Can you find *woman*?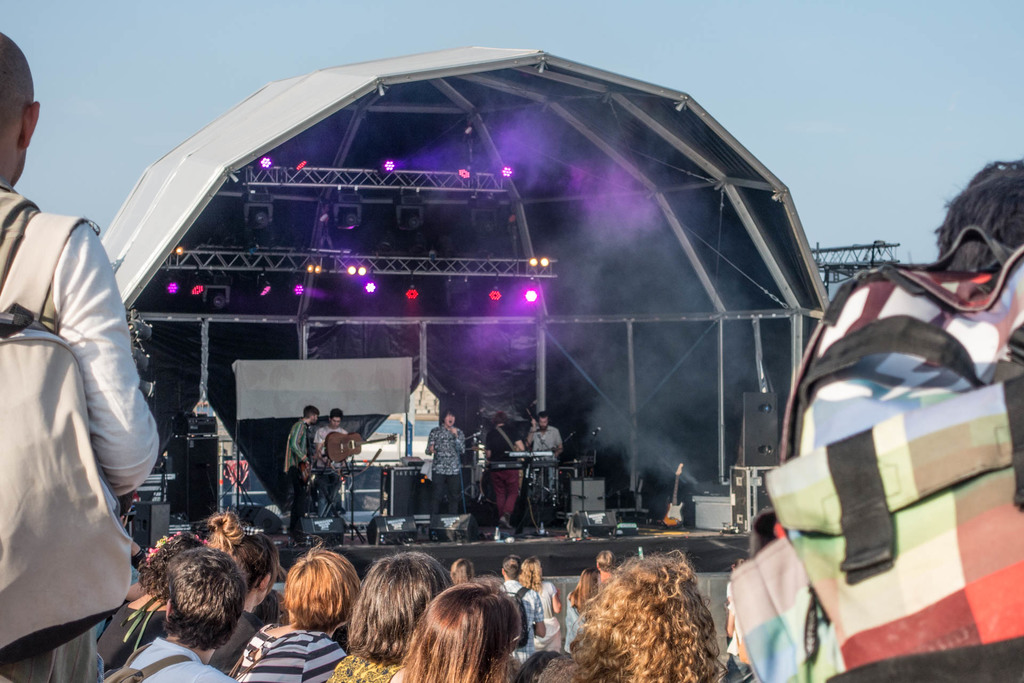
Yes, bounding box: pyautogui.locateOnScreen(102, 522, 216, 651).
